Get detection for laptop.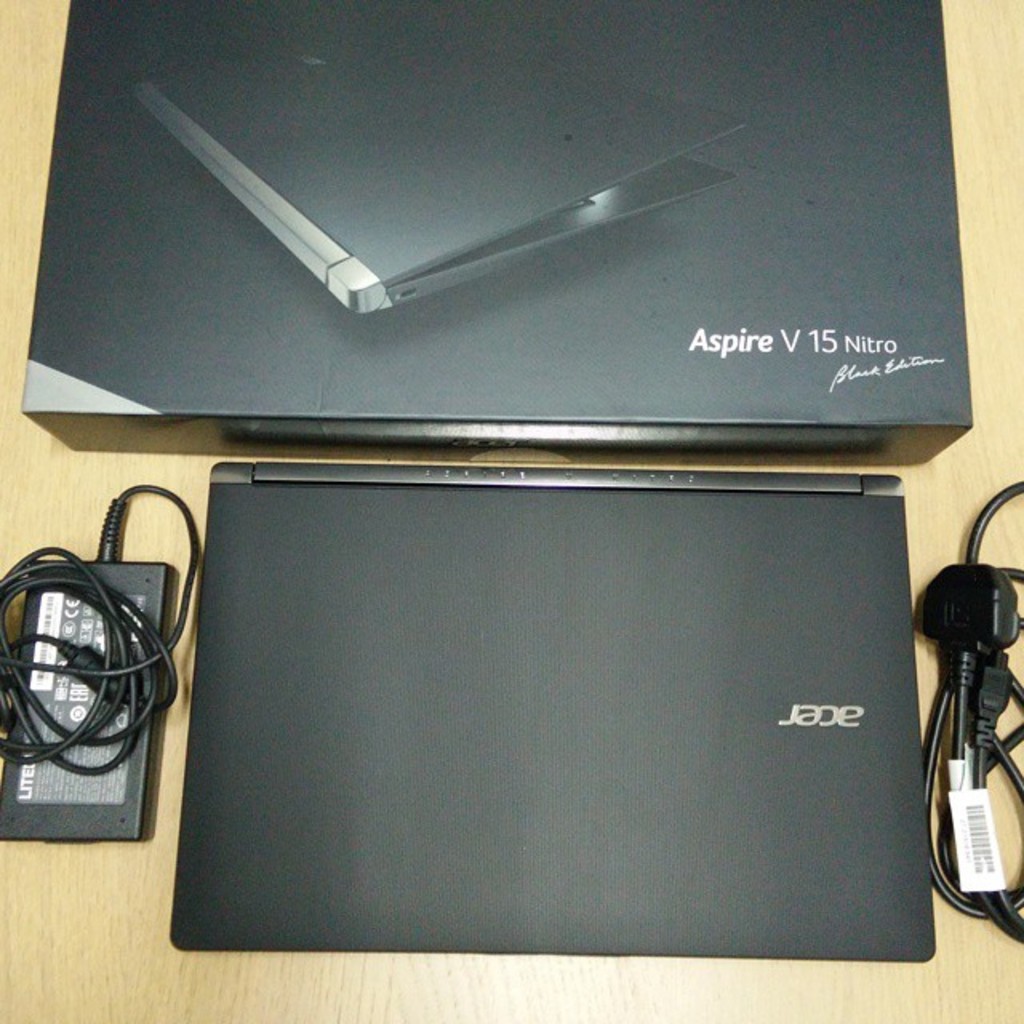
Detection: 149:421:963:974.
